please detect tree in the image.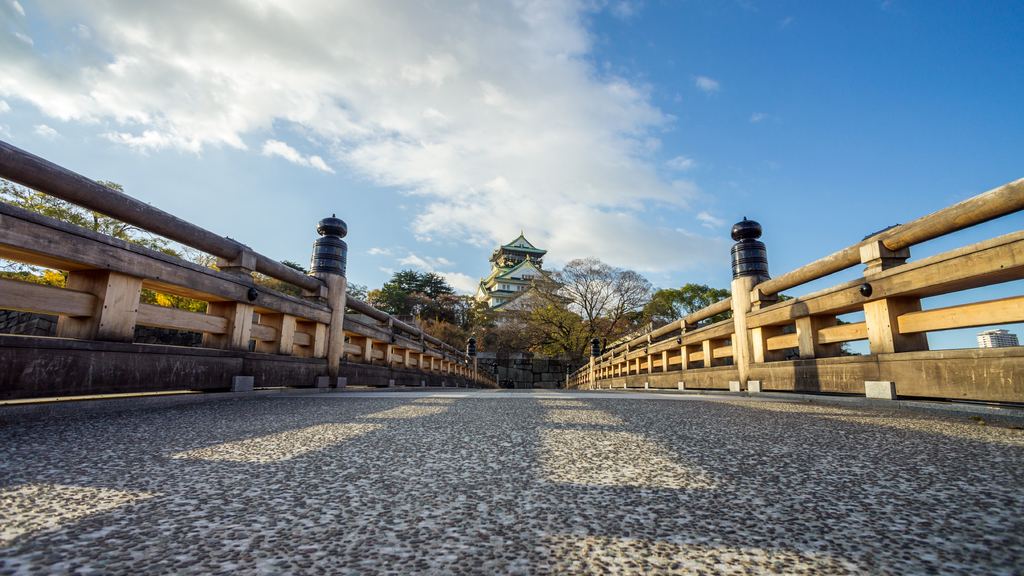
select_region(371, 272, 458, 335).
